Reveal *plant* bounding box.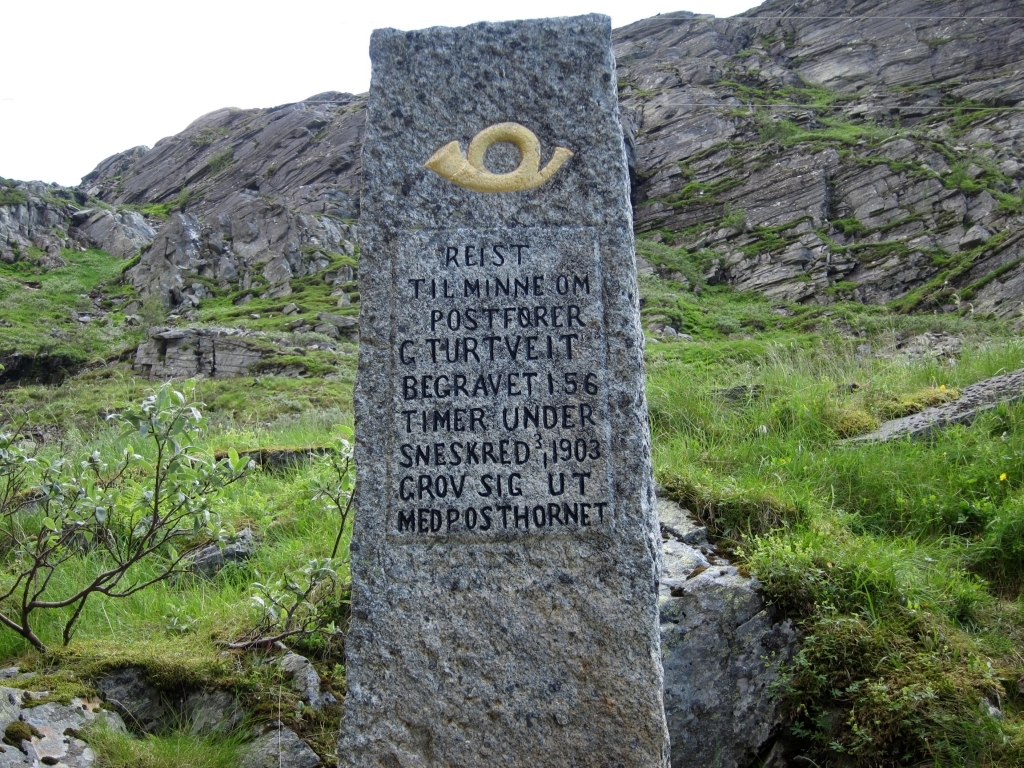
Revealed: box(287, 661, 341, 767).
